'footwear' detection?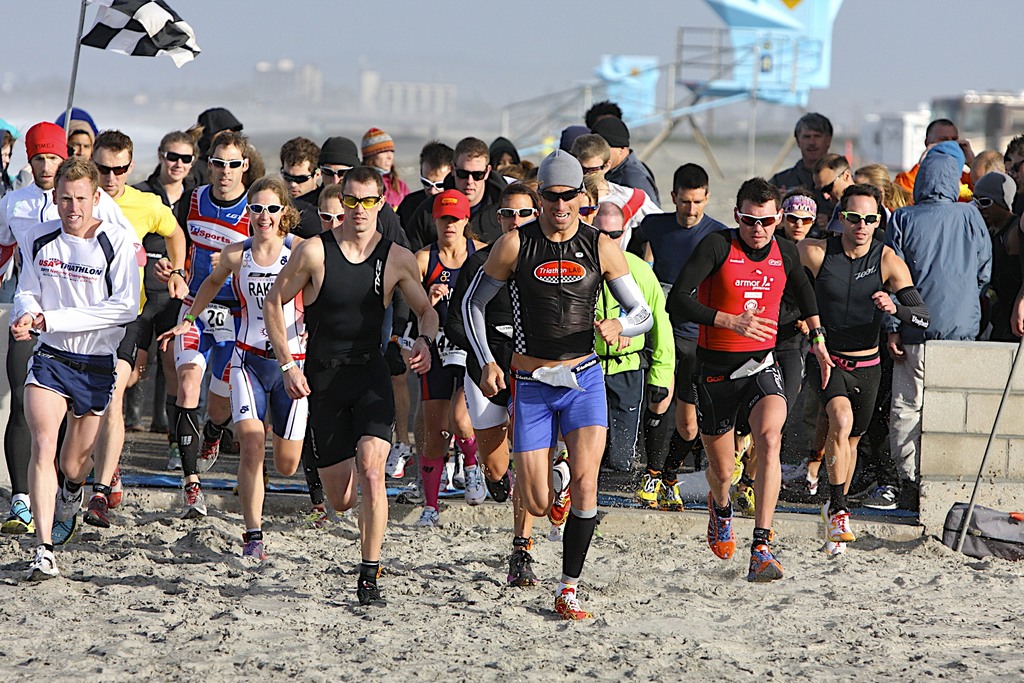
locate(86, 490, 111, 530)
